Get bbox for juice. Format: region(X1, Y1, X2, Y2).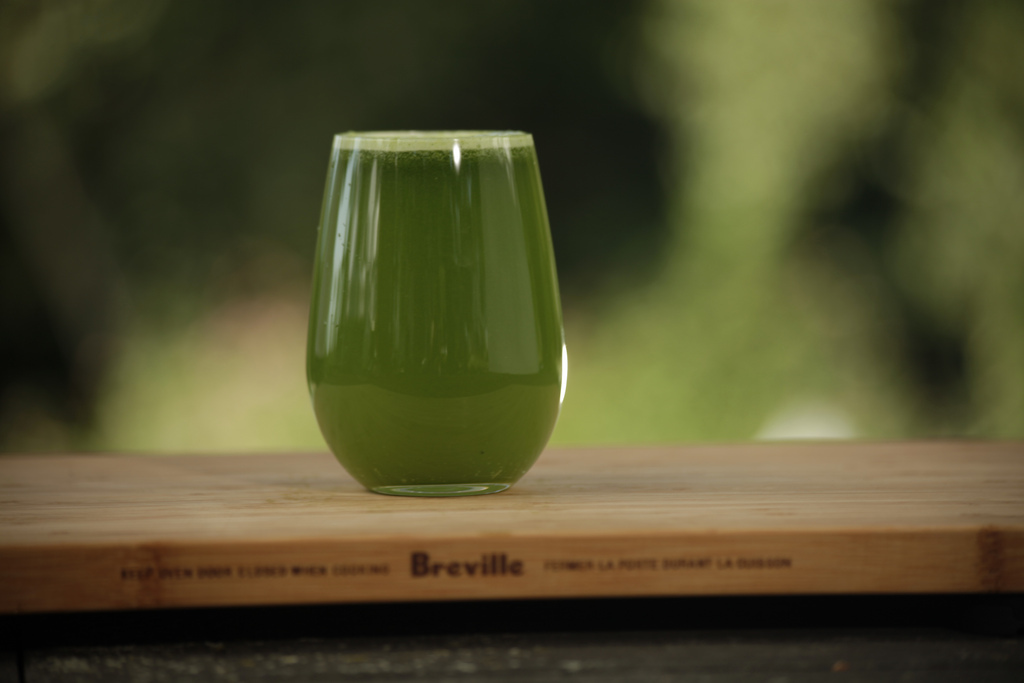
region(296, 105, 565, 487).
